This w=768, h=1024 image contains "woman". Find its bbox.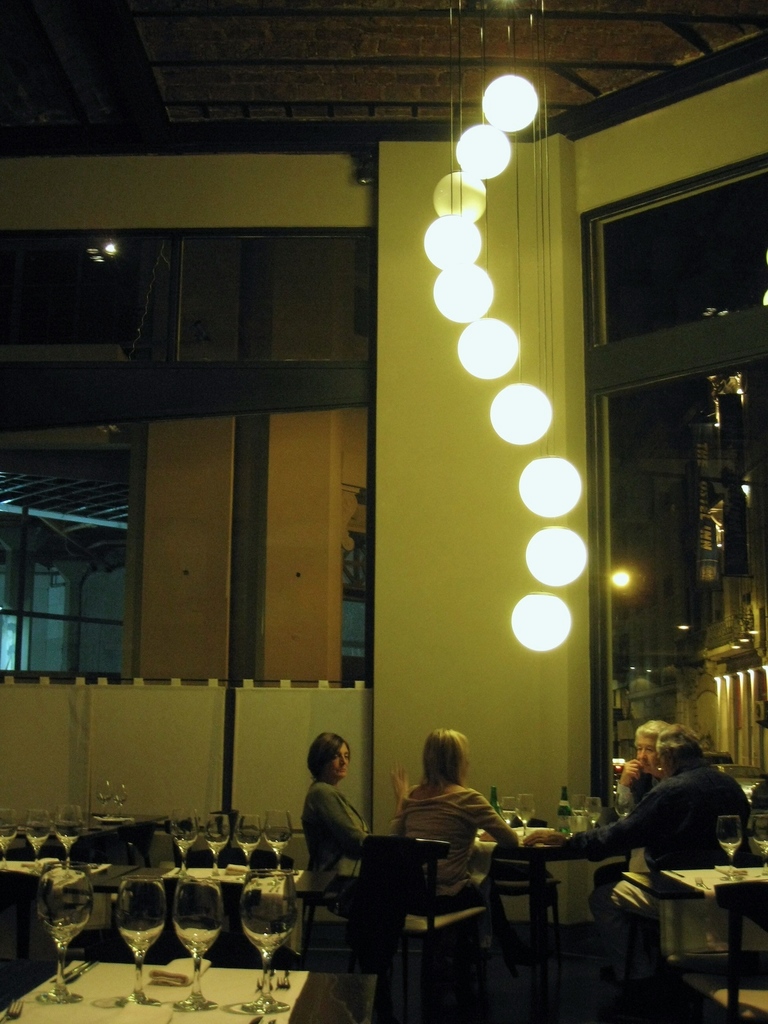
locate(614, 717, 672, 928).
